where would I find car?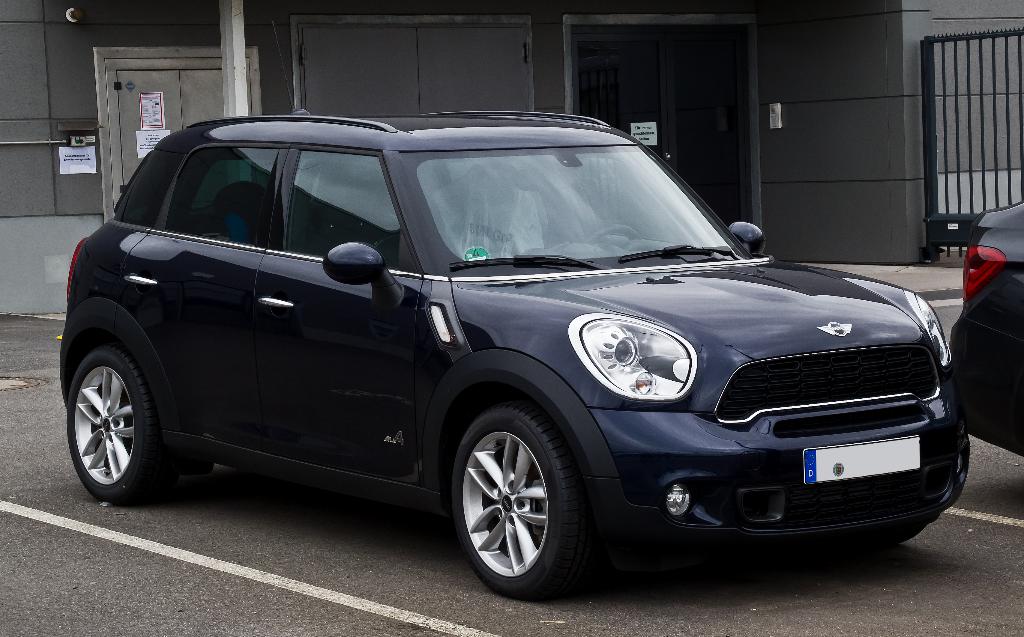
At pyautogui.locateOnScreen(58, 102, 972, 611).
